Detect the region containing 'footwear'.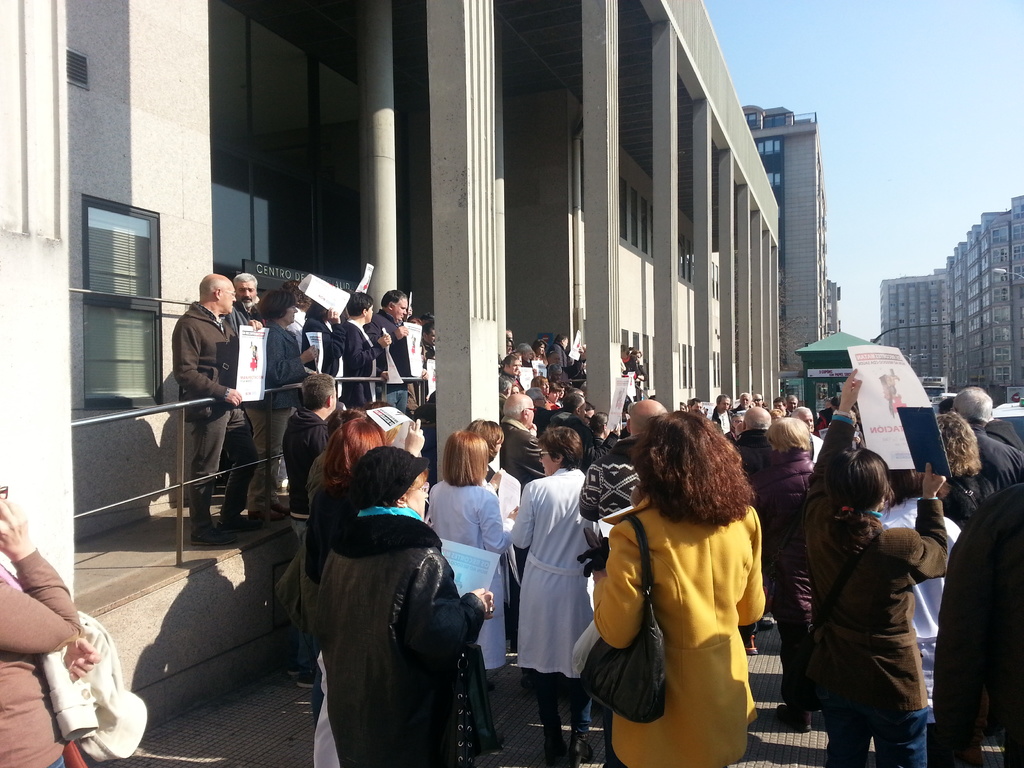
detection(778, 705, 810, 738).
